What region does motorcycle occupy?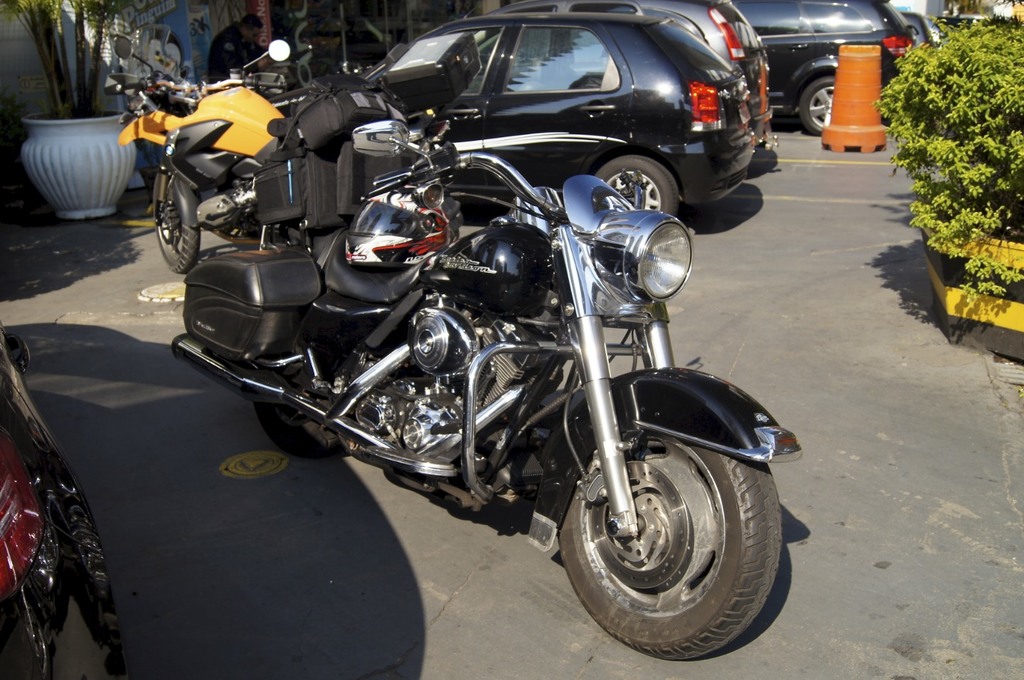
(171,117,801,665).
